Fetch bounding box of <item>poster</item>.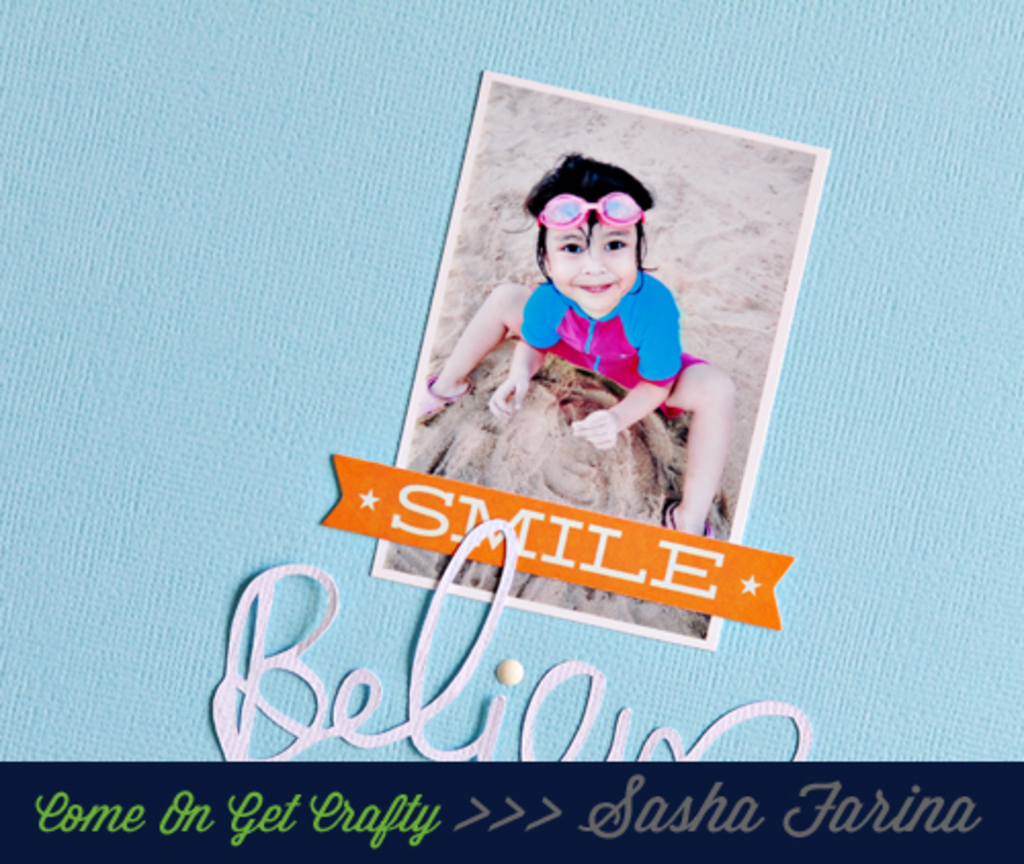
Bbox: [0, 0, 1022, 862].
